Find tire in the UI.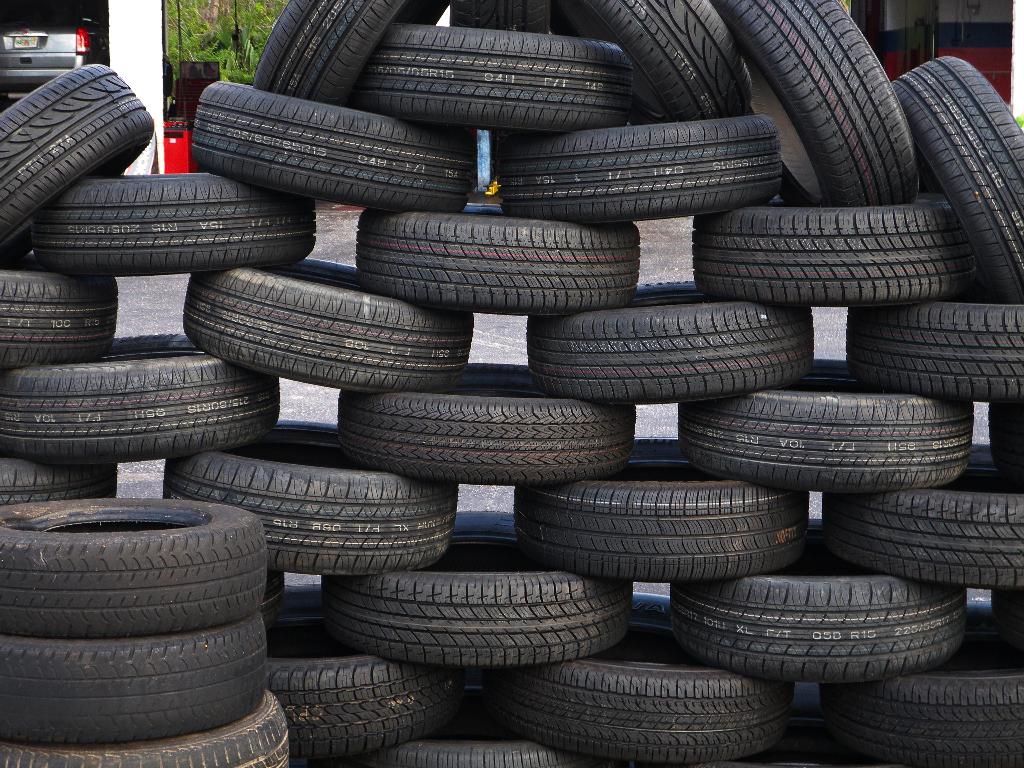
UI element at locate(692, 193, 976, 303).
